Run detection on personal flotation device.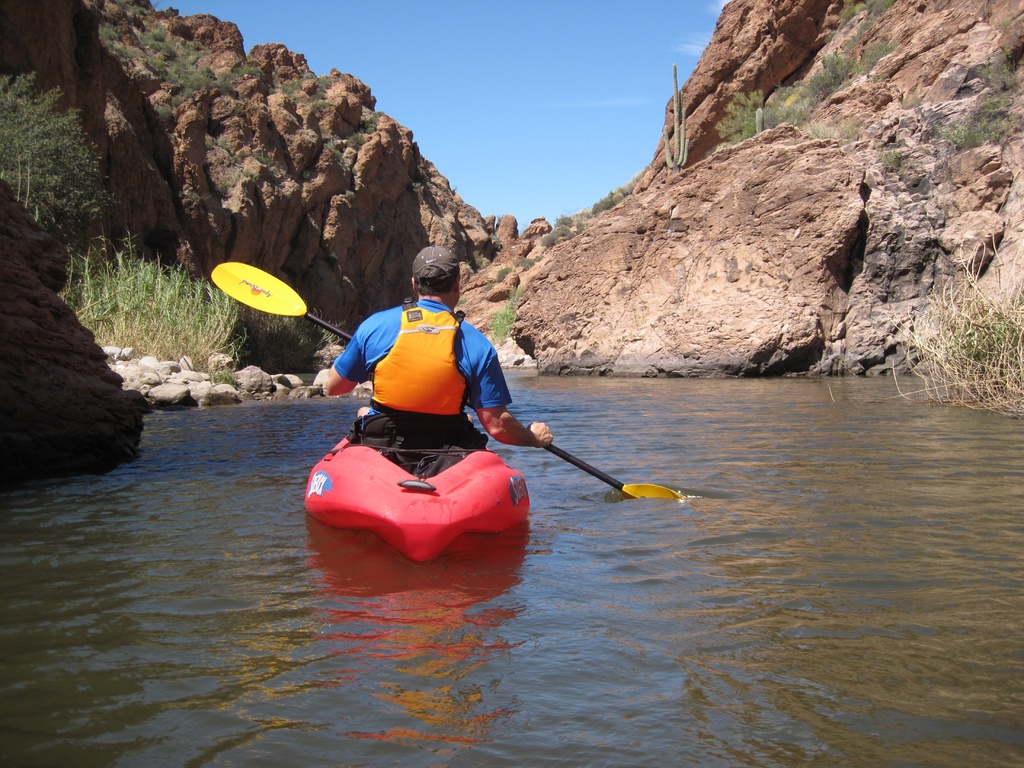
Result: [368, 294, 469, 431].
